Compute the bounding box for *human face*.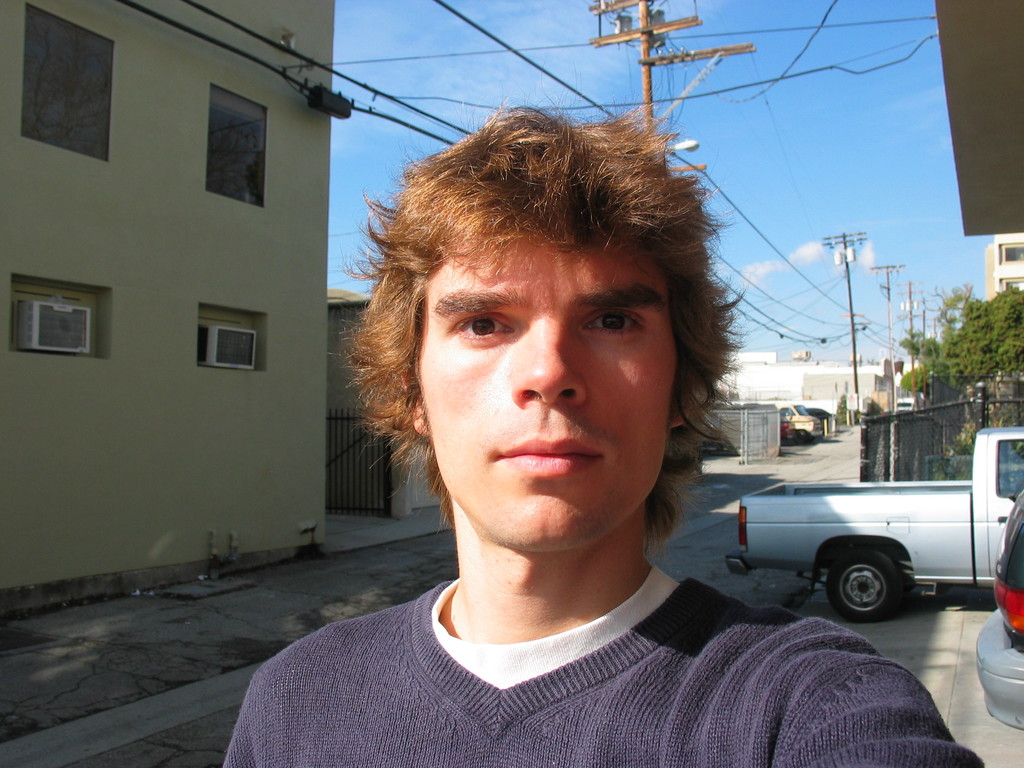
[418,230,675,548].
